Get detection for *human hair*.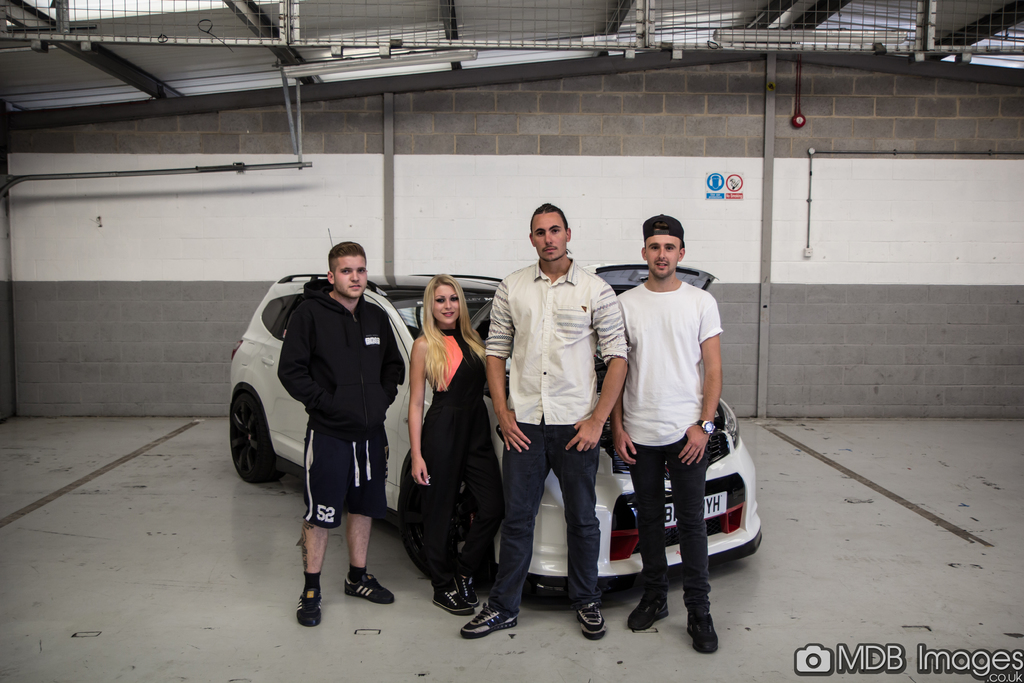
Detection: region(639, 210, 684, 242).
